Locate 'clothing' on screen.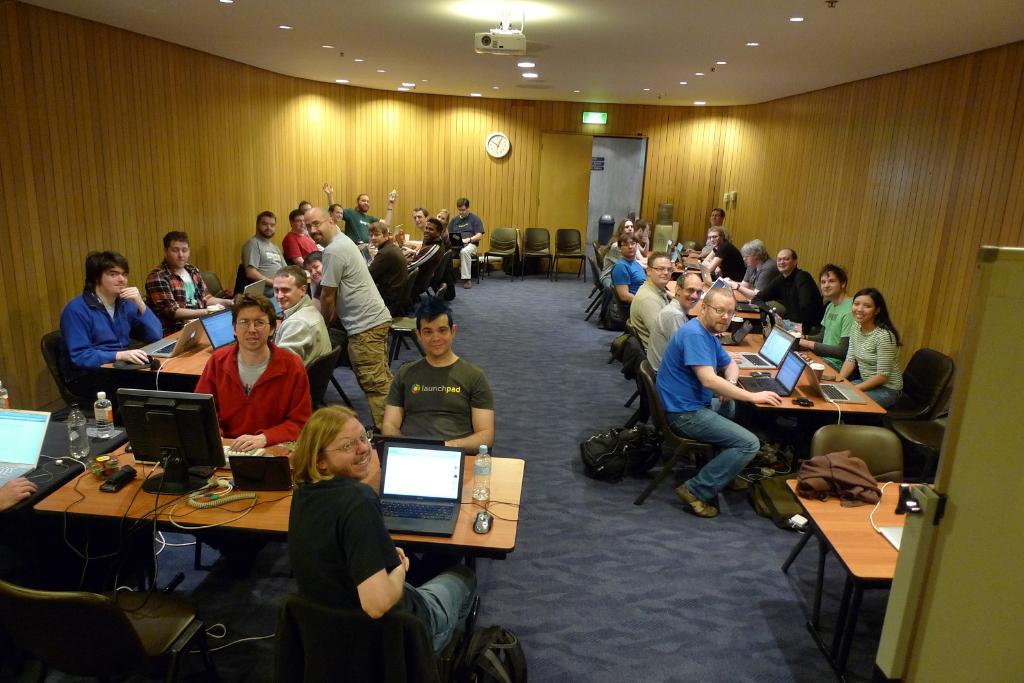
On screen at (left=238, top=234, right=291, bottom=291).
